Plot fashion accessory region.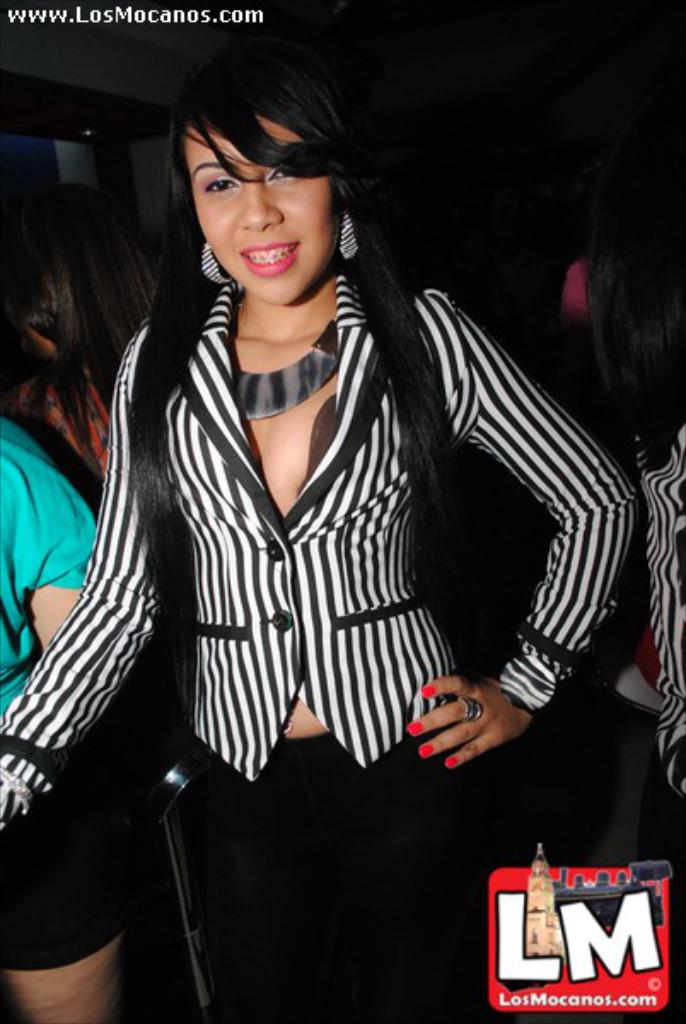
Plotted at <bbox>201, 247, 229, 282</bbox>.
